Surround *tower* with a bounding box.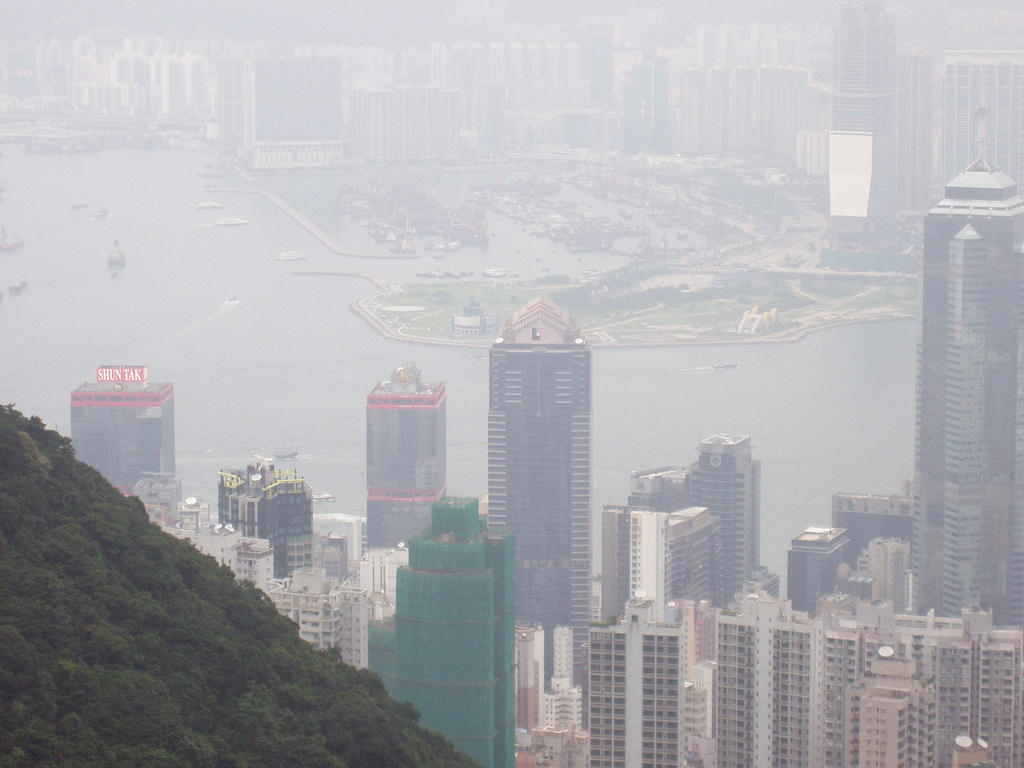
Rect(788, 518, 852, 622).
